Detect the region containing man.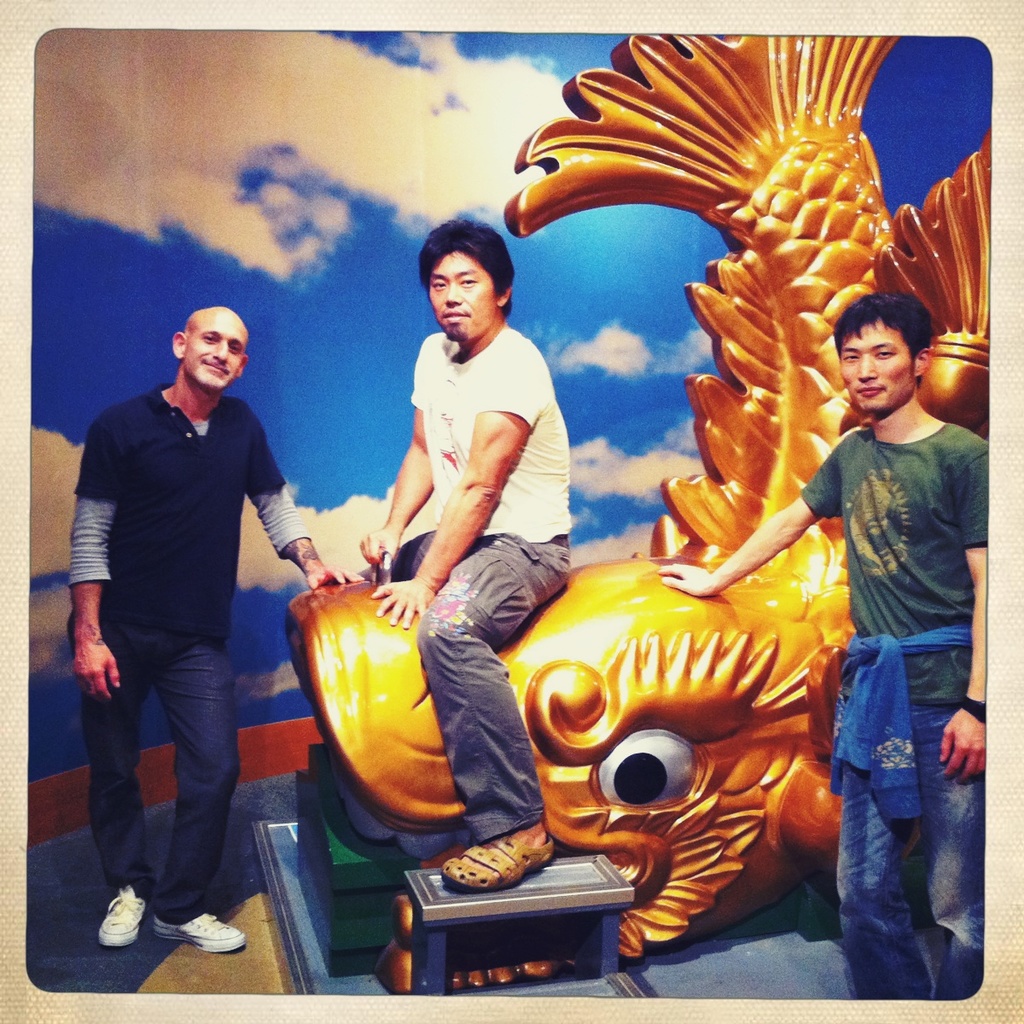
<bbox>356, 217, 569, 896</bbox>.
